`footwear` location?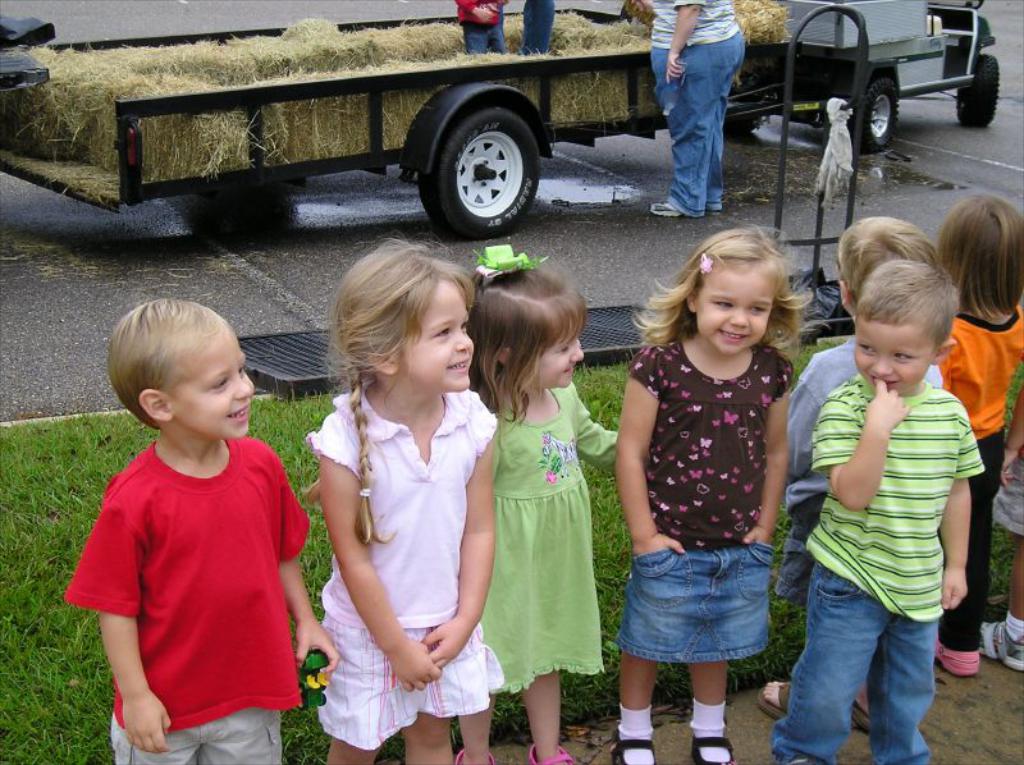
x1=692 y1=736 x2=726 y2=764
